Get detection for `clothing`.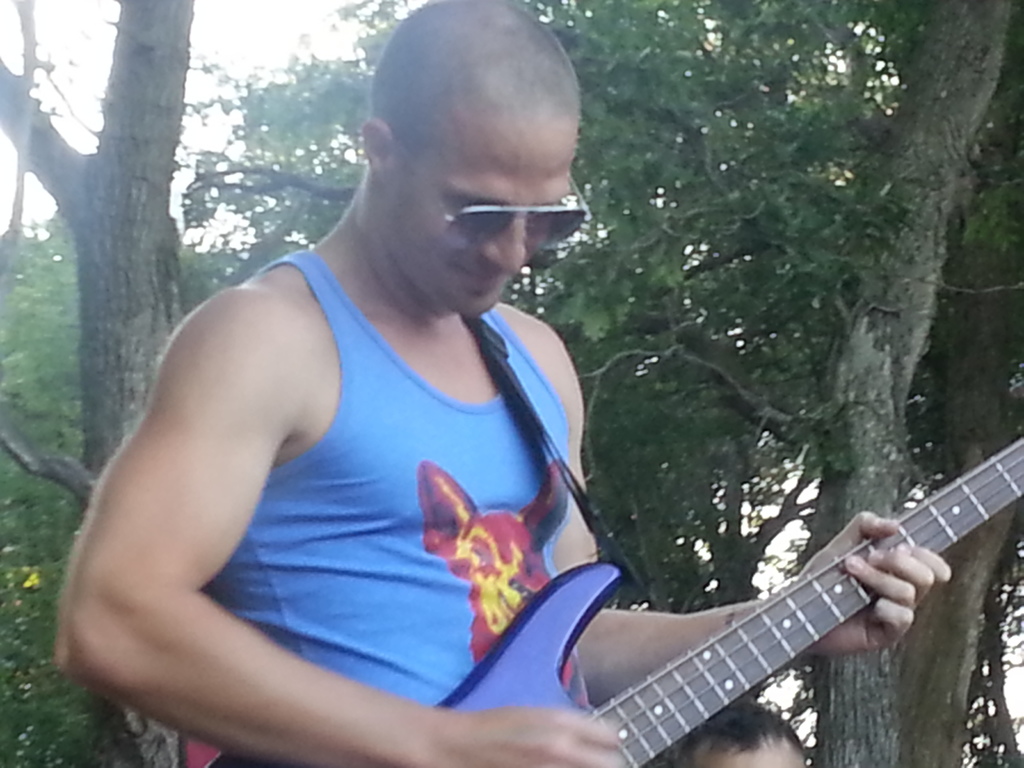
Detection: pyautogui.locateOnScreen(115, 240, 601, 730).
